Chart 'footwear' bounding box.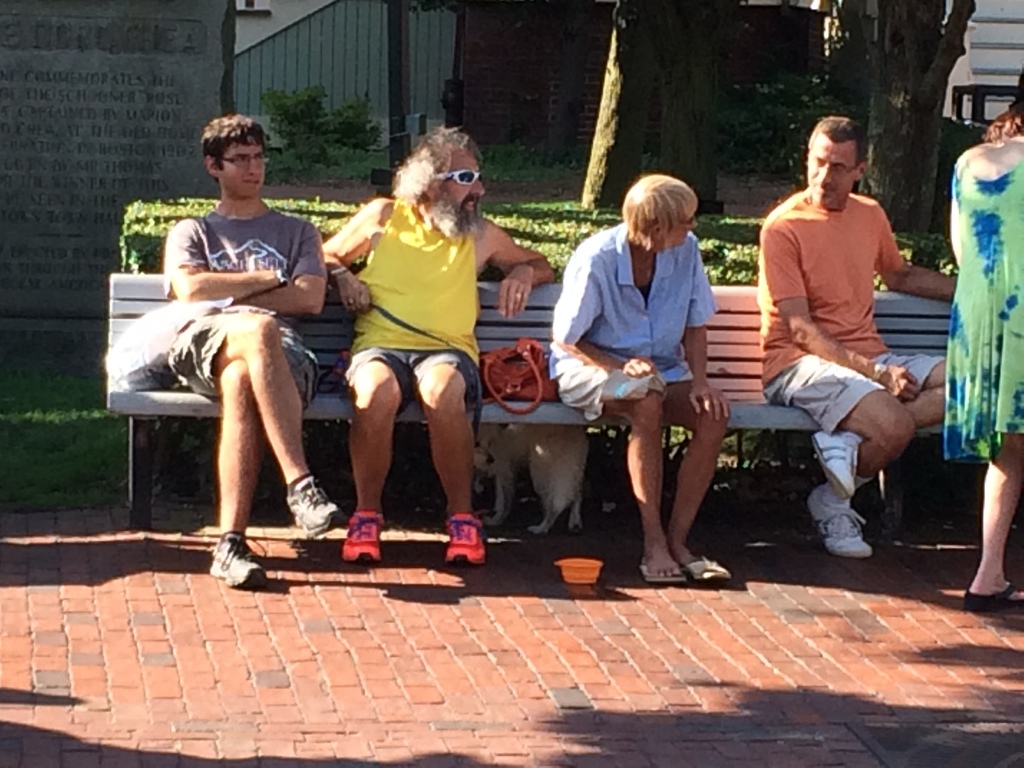
Charted: box(344, 511, 382, 563).
